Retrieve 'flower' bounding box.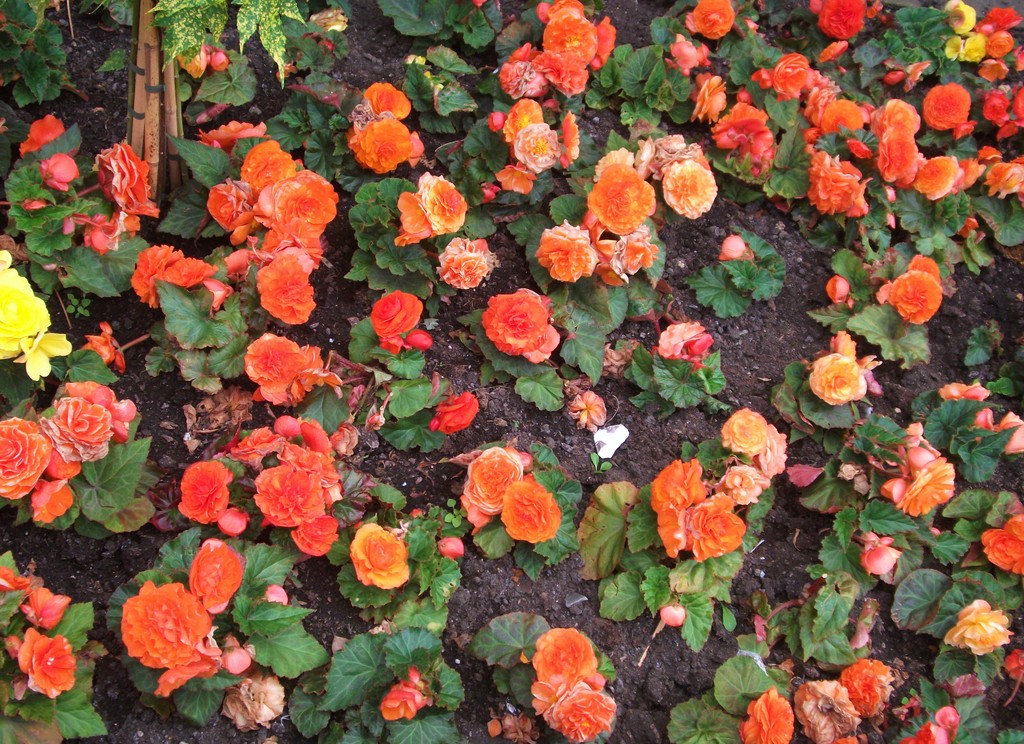
Bounding box: 917:77:971:142.
